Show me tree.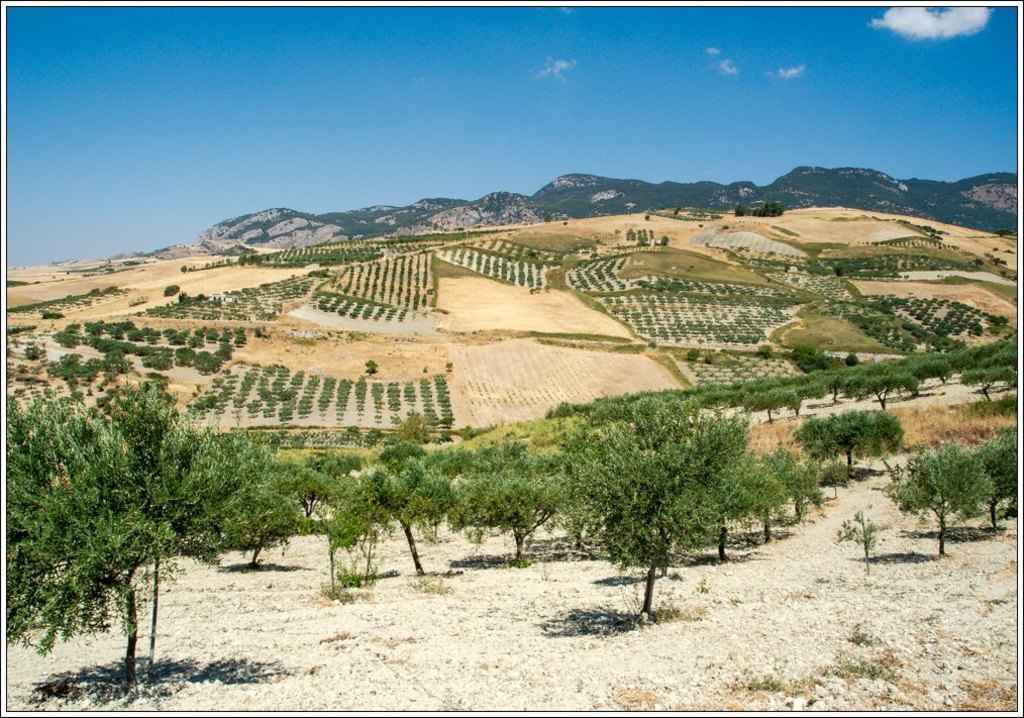
tree is here: l=6, t=396, r=230, b=689.
